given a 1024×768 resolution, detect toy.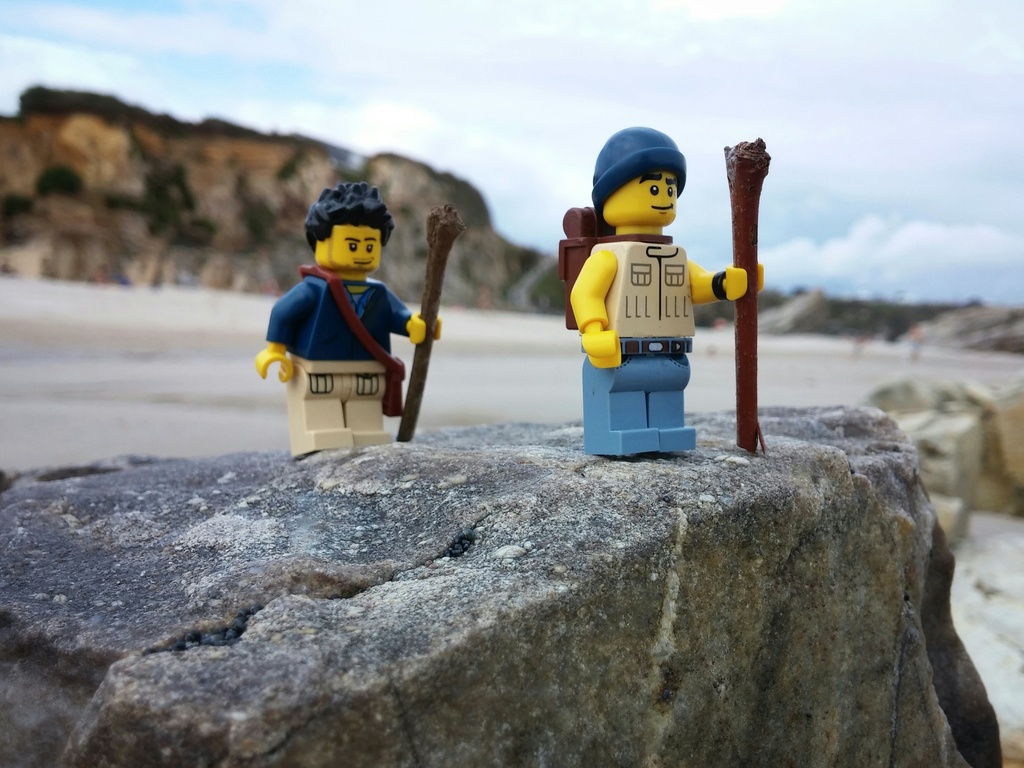
<bbox>254, 182, 468, 454</bbox>.
